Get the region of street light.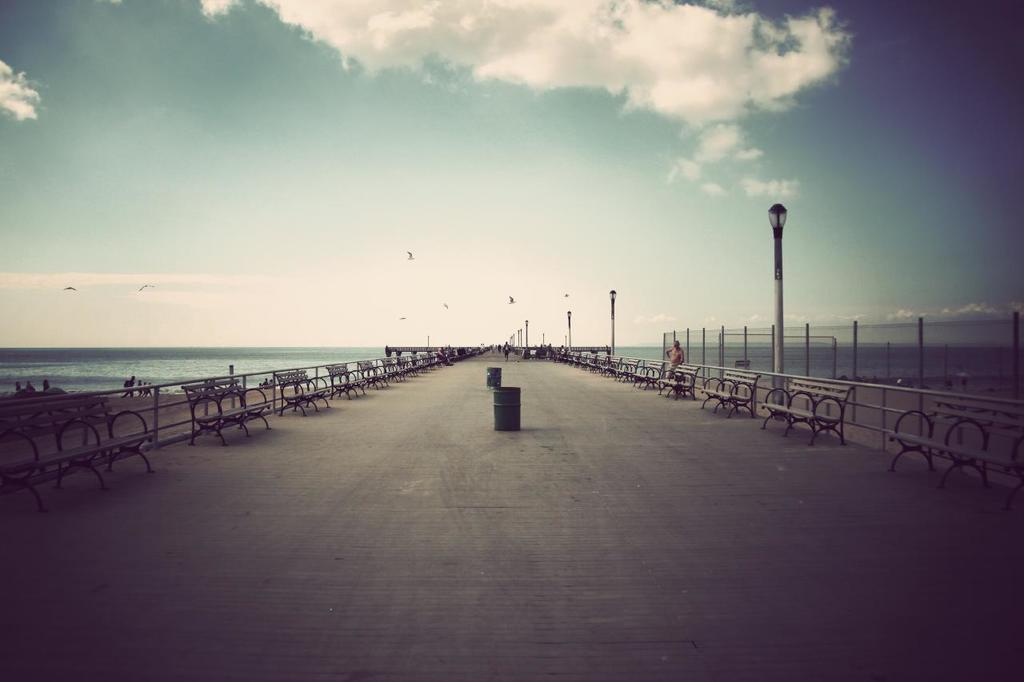
(566, 305, 571, 350).
